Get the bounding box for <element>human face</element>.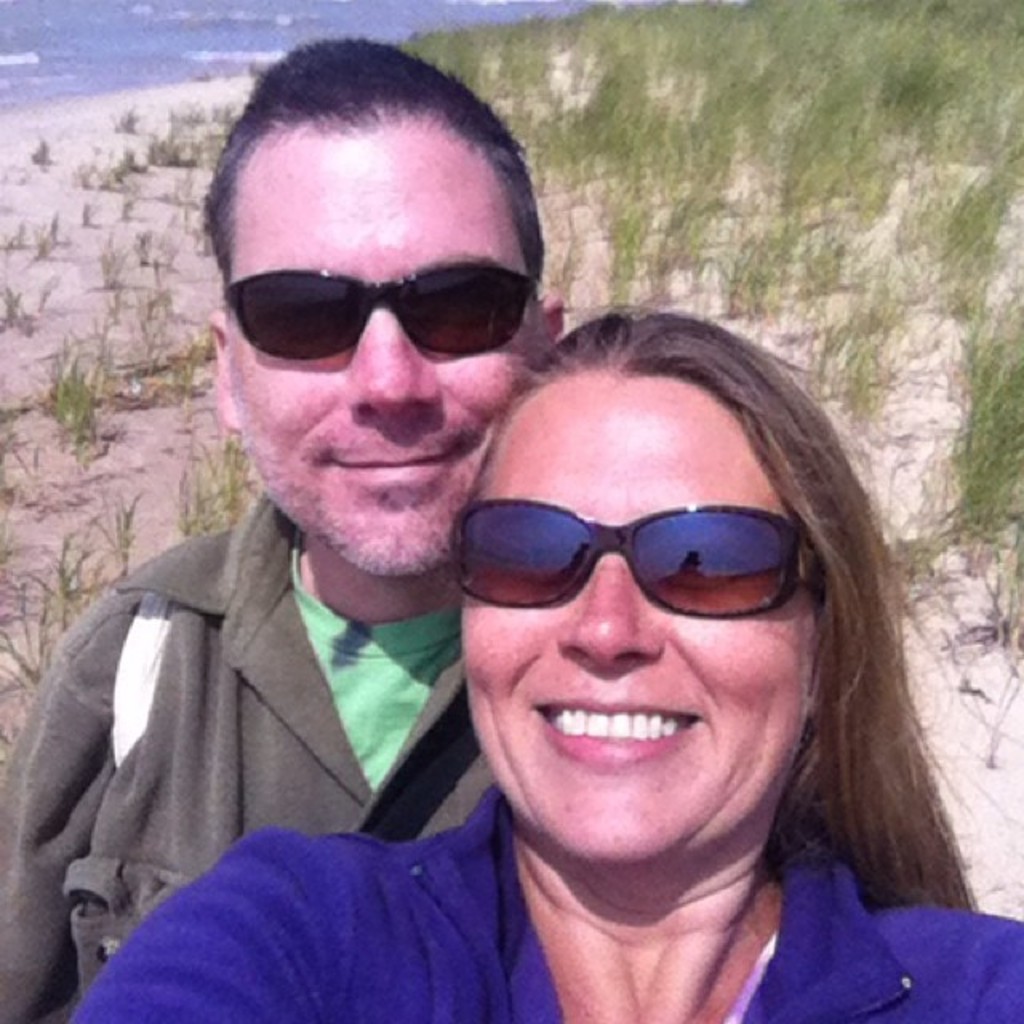
rect(230, 131, 525, 578).
